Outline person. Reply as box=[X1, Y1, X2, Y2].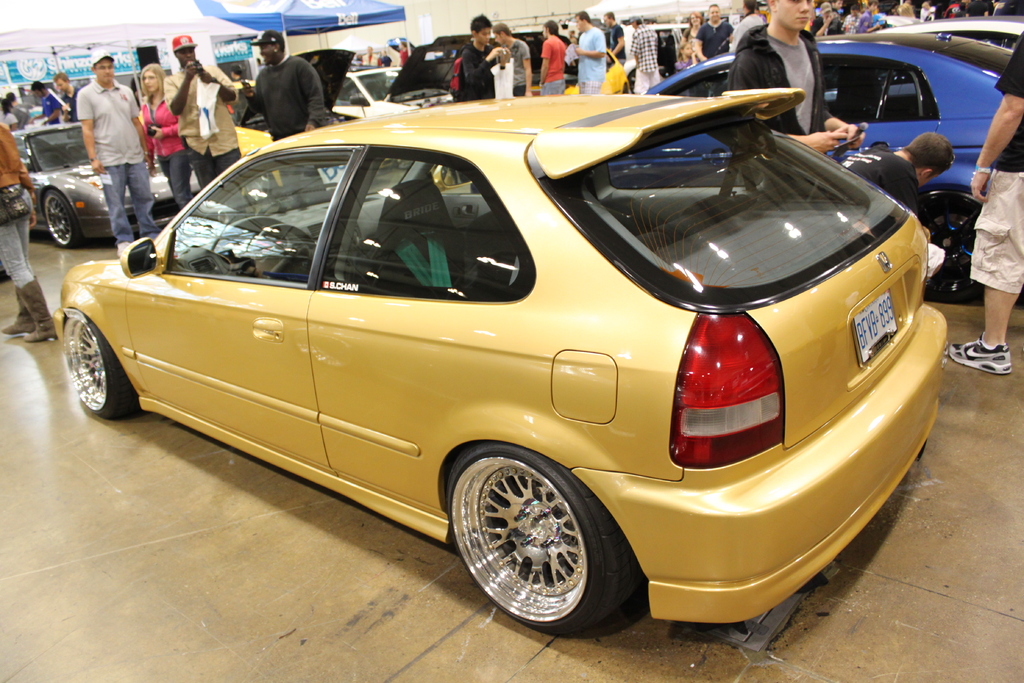
box=[164, 37, 240, 189].
